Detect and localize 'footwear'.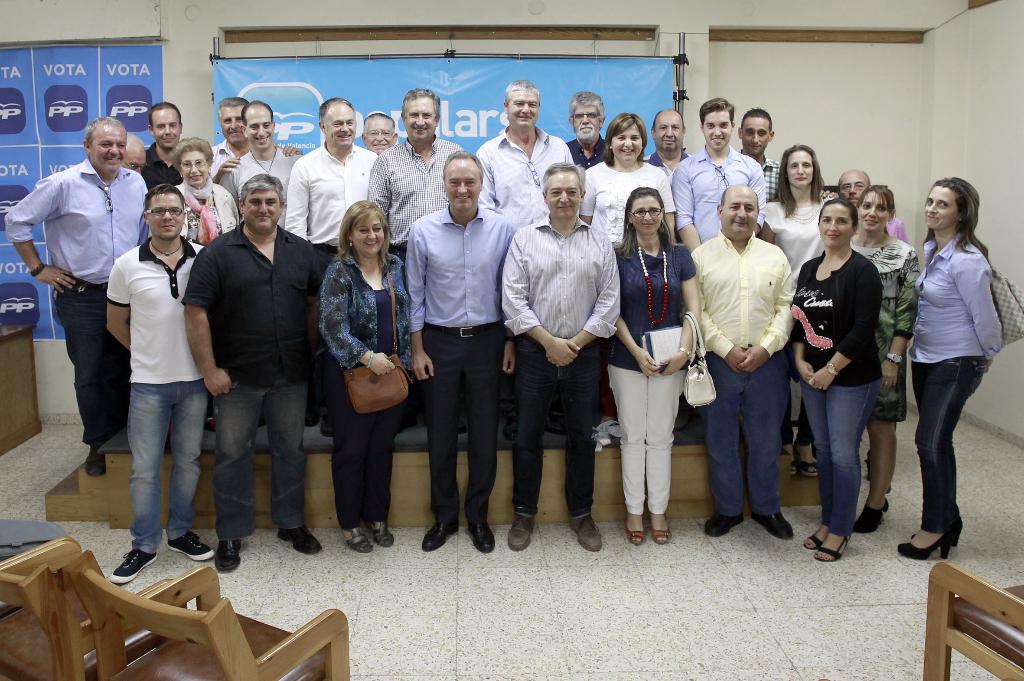
Localized at l=165, t=540, r=211, b=566.
